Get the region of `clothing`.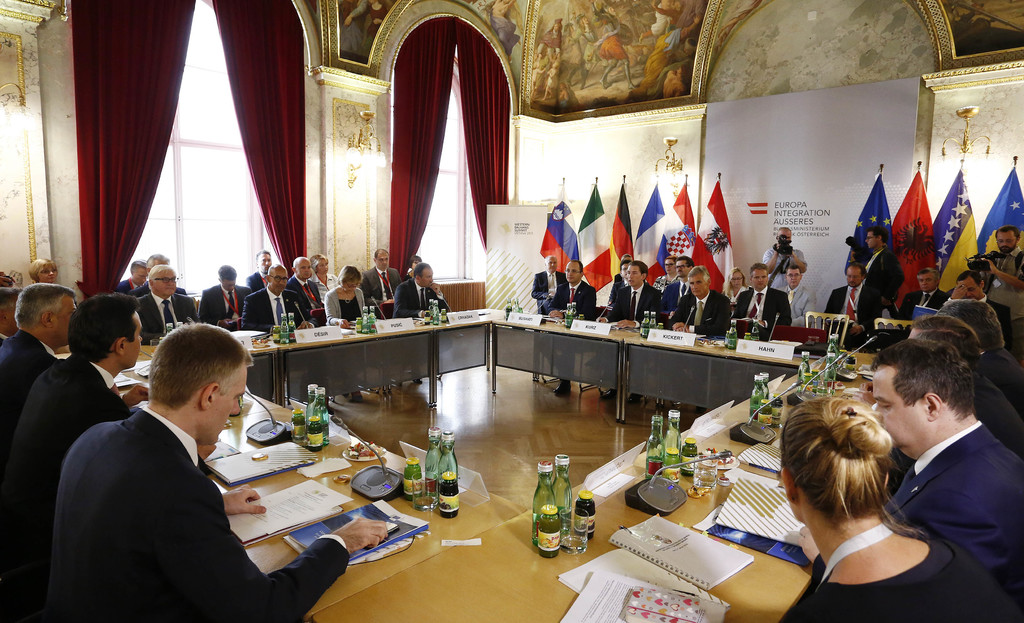
[775, 517, 1019, 622].
